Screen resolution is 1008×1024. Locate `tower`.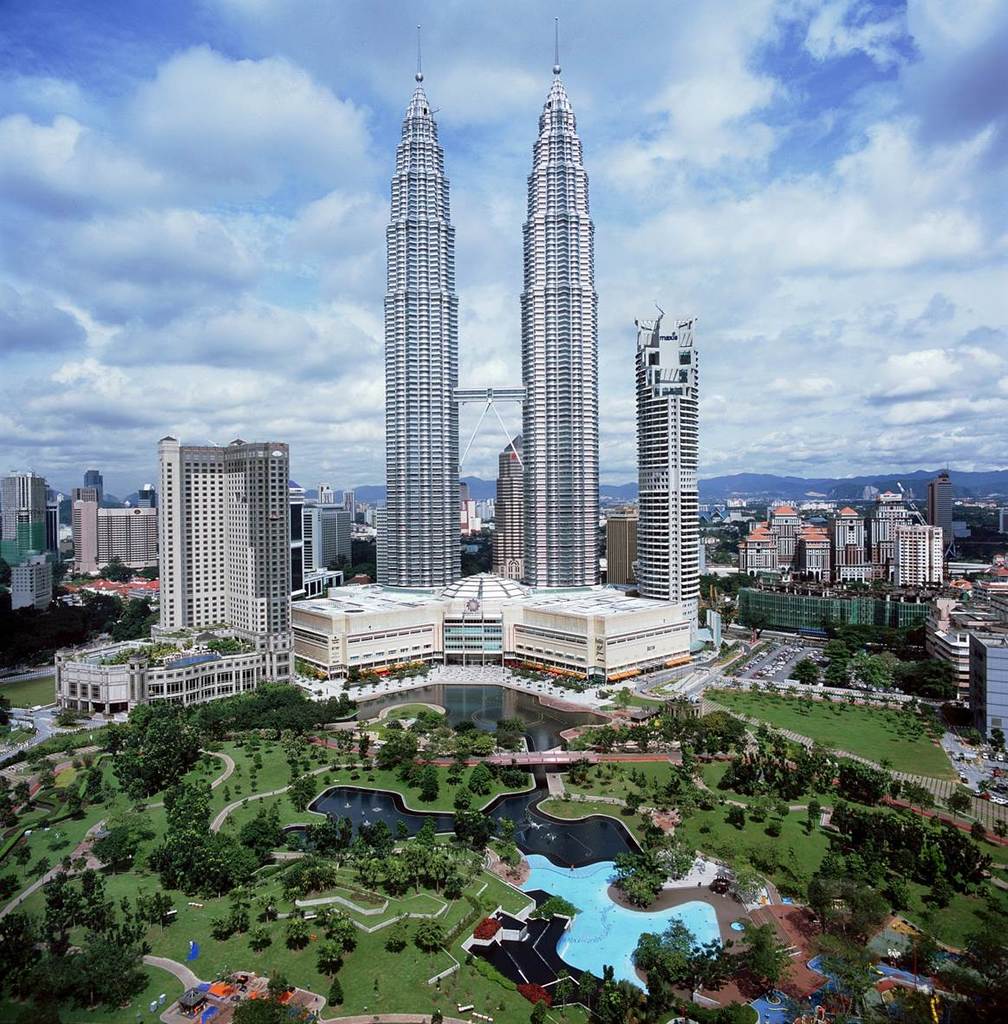
l=597, t=505, r=630, b=591.
